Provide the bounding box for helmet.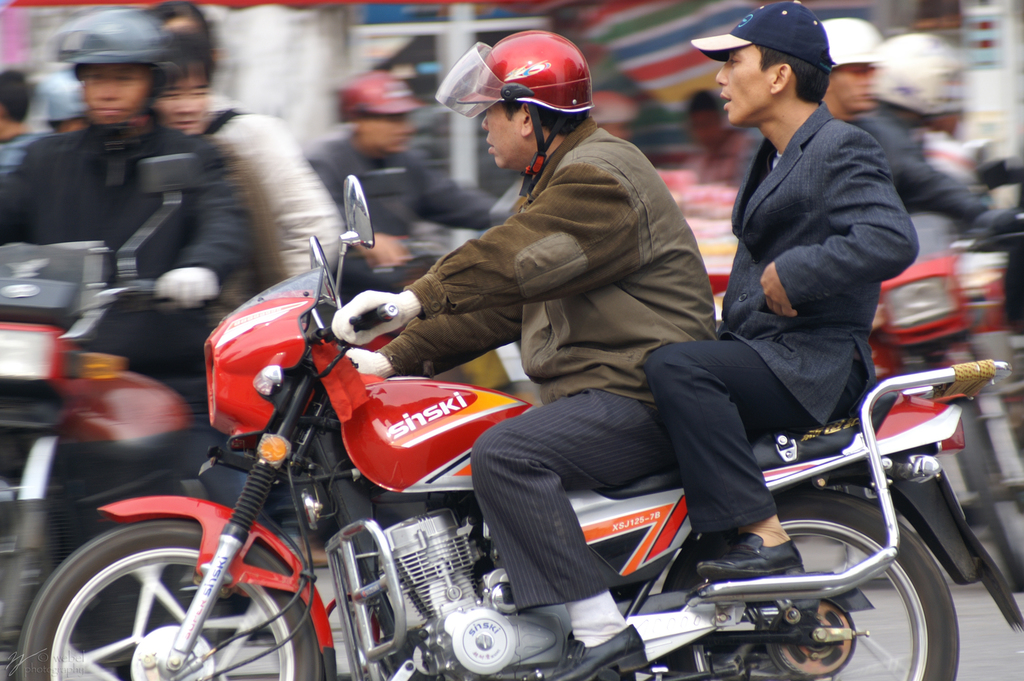
[463, 32, 607, 160].
